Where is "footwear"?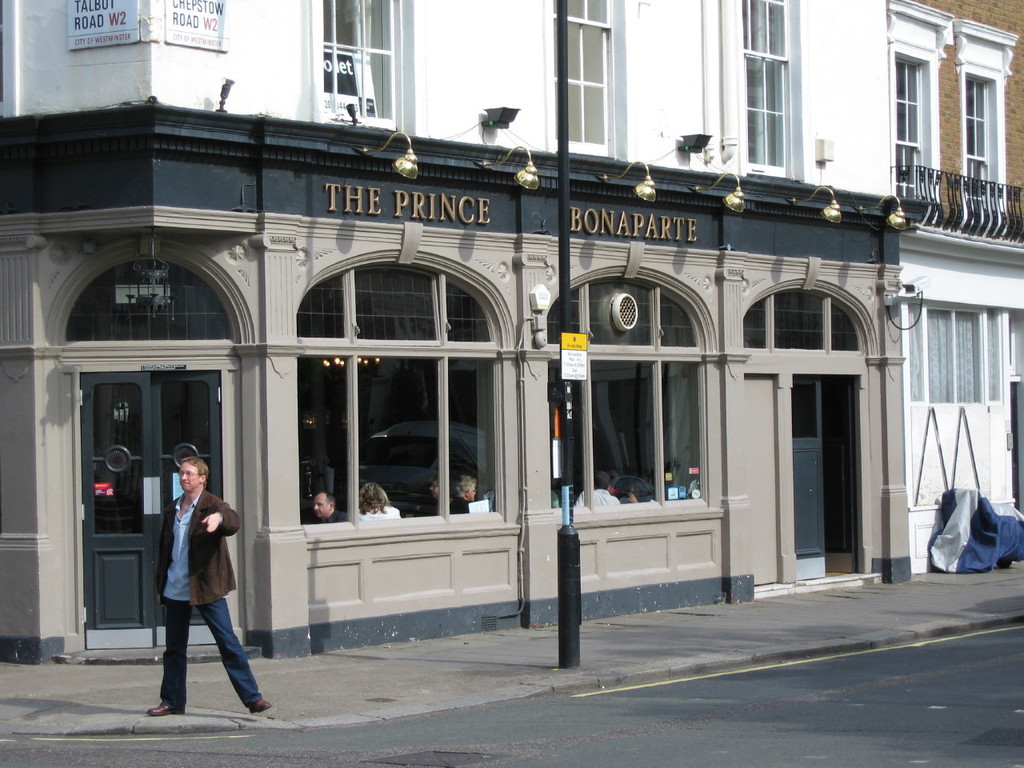
<region>146, 700, 184, 718</region>.
